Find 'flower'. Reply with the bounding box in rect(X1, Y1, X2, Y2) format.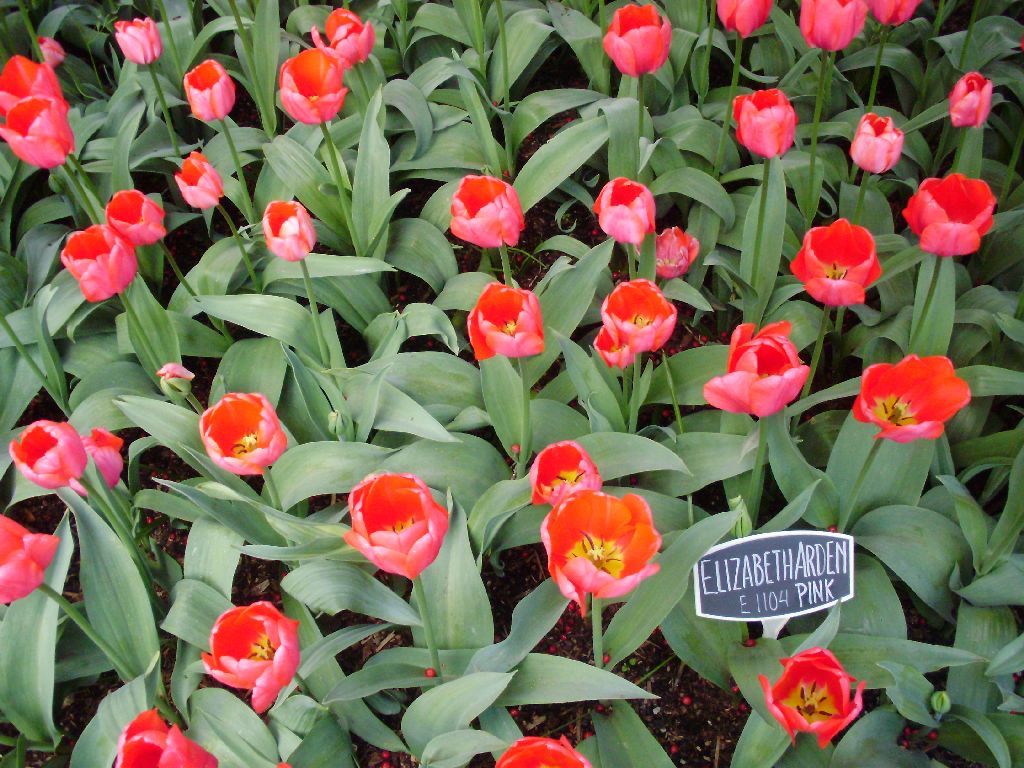
rect(849, 115, 908, 170).
